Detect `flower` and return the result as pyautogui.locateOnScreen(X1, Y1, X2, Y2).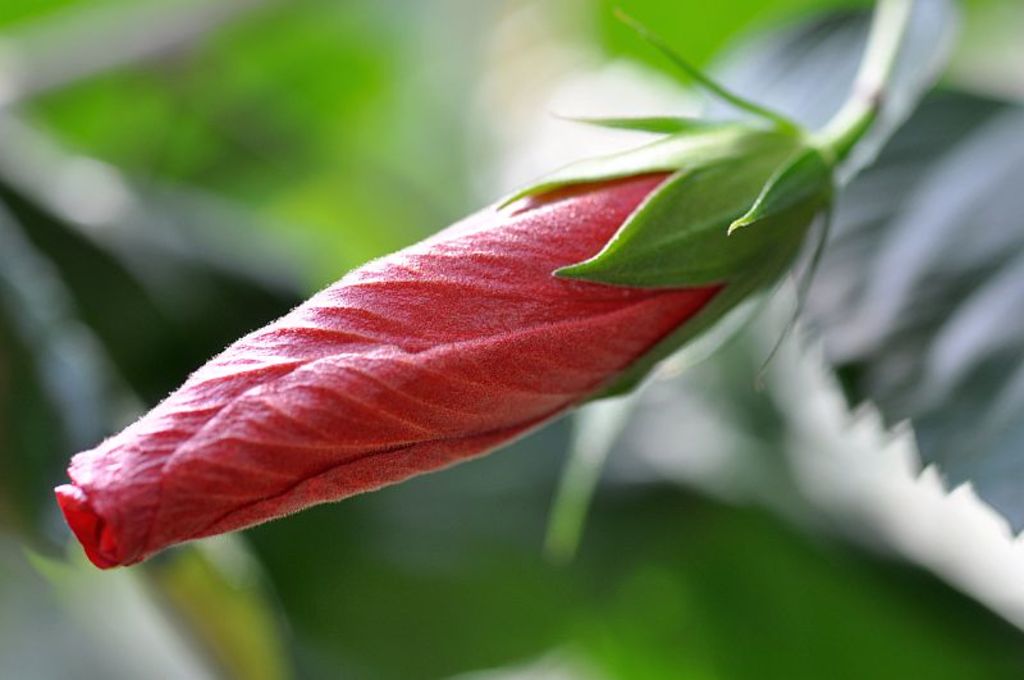
pyautogui.locateOnScreen(91, 106, 731, 524).
